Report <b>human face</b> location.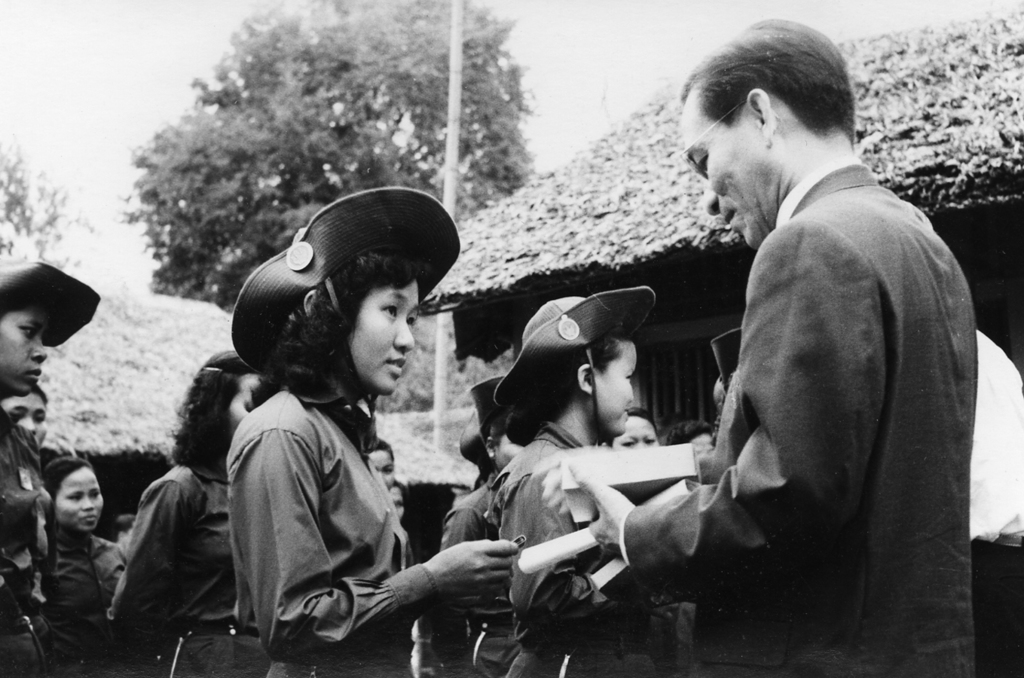
Report: {"left": 0, "top": 388, "right": 49, "bottom": 443}.
